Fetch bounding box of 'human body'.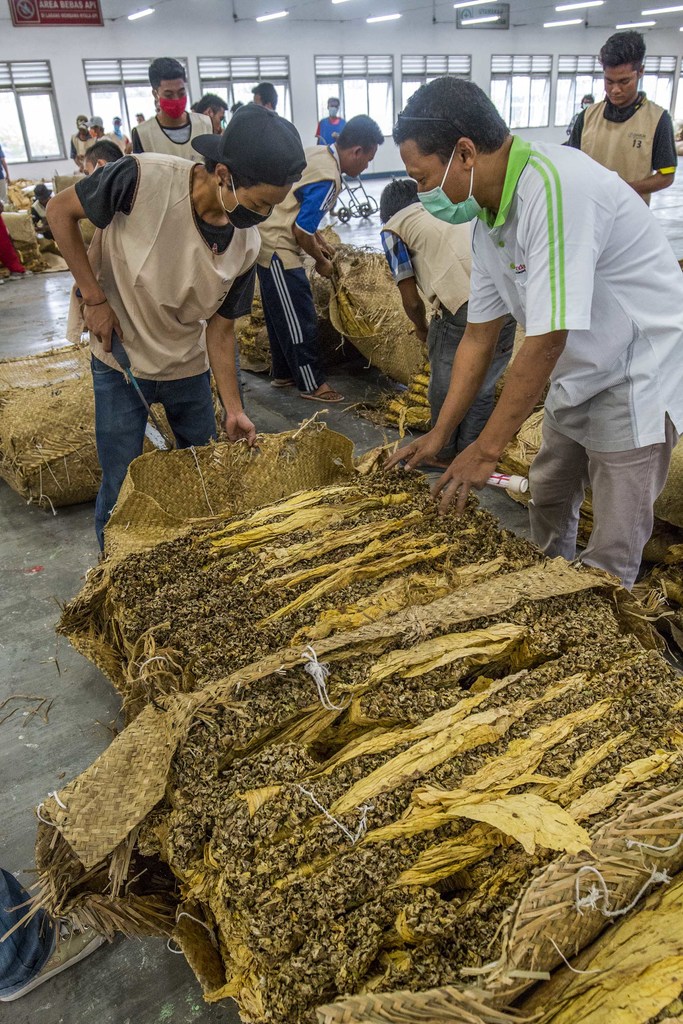
Bbox: rect(559, 30, 673, 196).
